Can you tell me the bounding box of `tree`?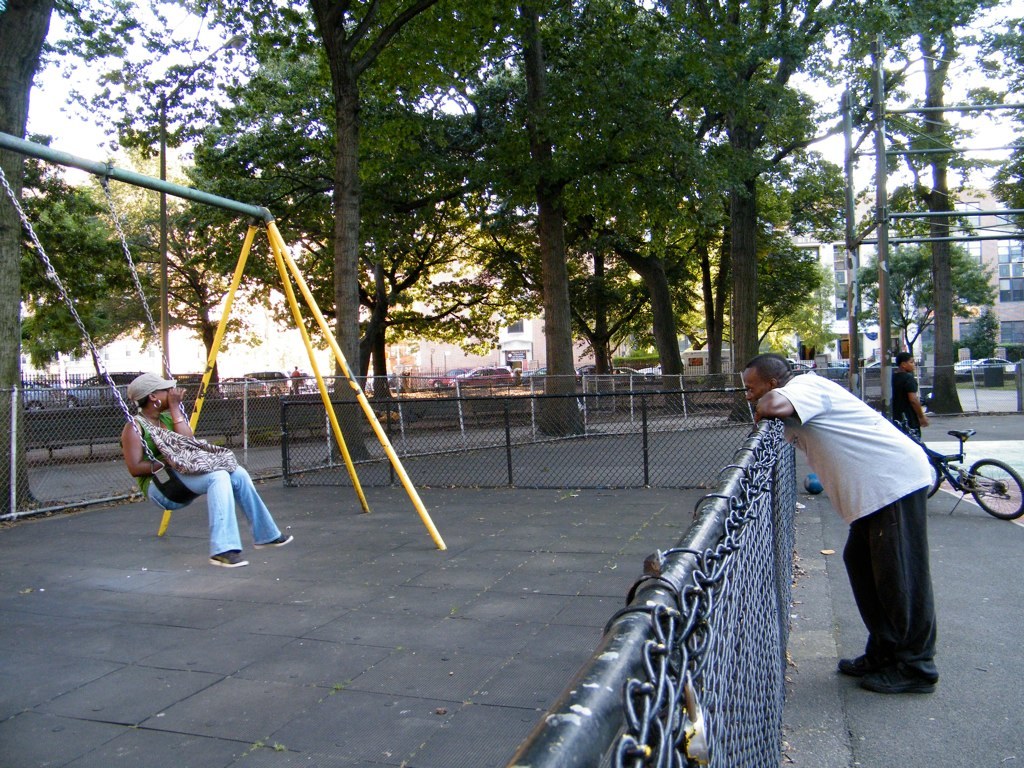
region(960, 8, 1023, 252).
